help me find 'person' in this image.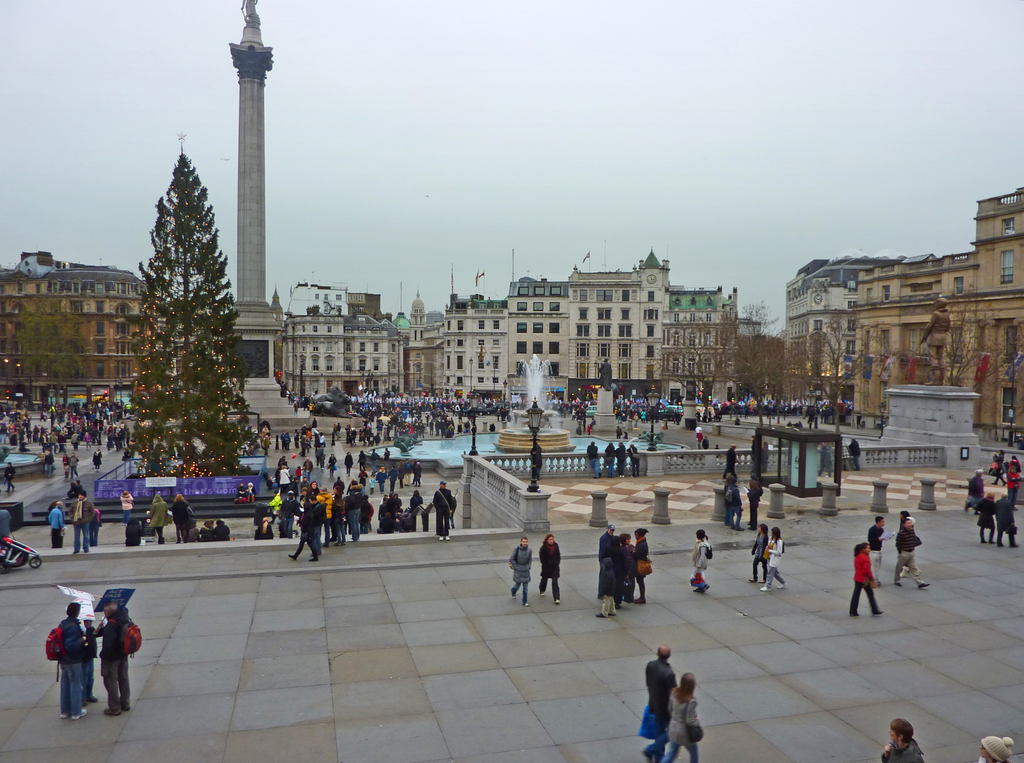
Found it: x1=356 y1=449 x2=368 y2=473.
